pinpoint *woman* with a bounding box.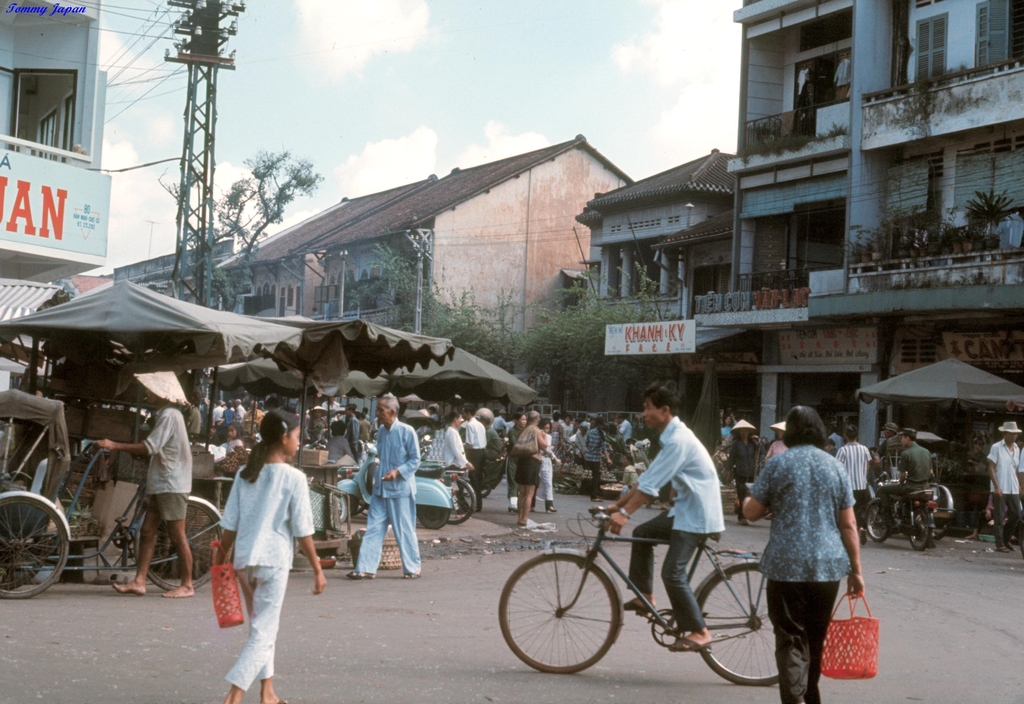
bbox=(723, 410, 738, 437).
